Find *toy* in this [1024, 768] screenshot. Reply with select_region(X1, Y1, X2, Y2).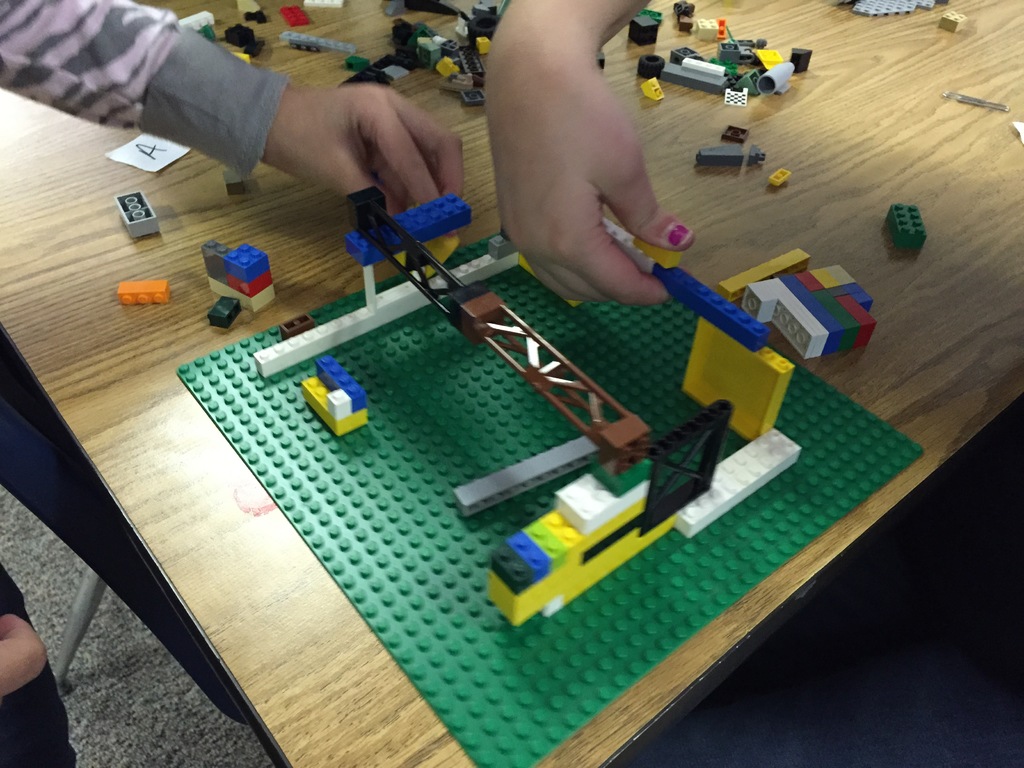
select_region(461, 299, 645, 479).
